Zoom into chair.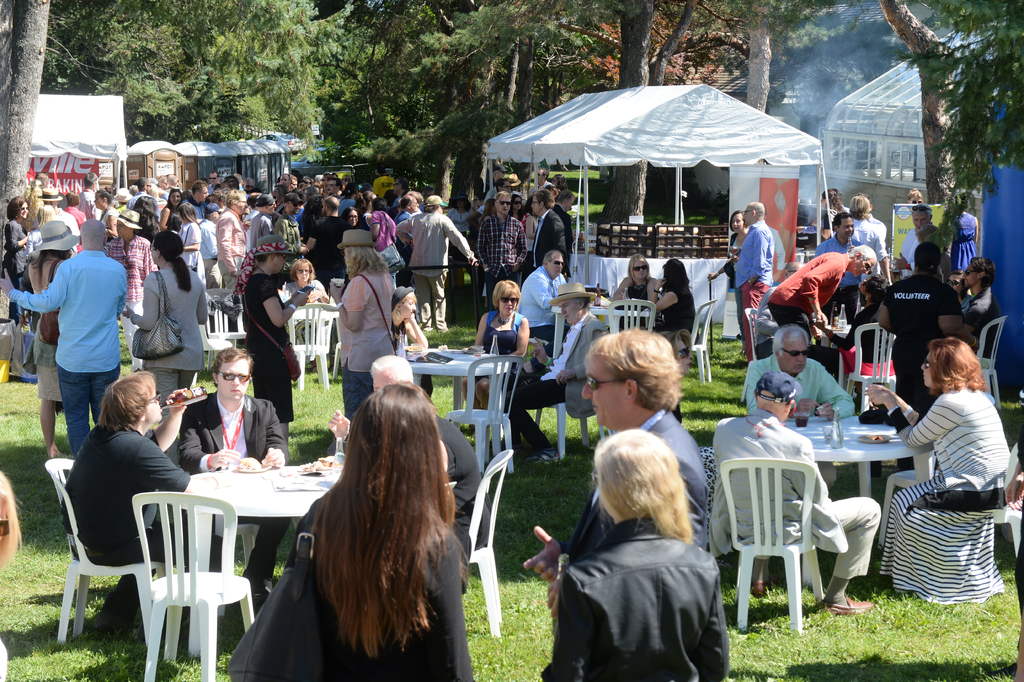
Zoom target: x1=598, y1=292, x2=664, y2=339.
